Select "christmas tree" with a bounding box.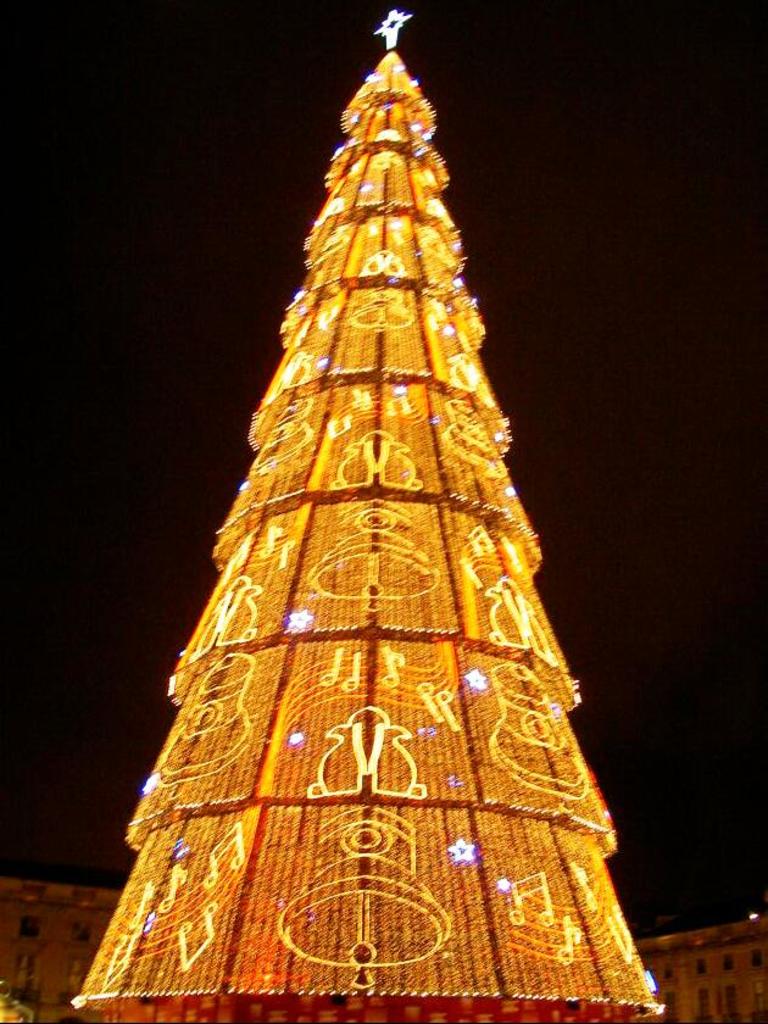
(x1=71, y1=16, x2=684, y2=1013).
